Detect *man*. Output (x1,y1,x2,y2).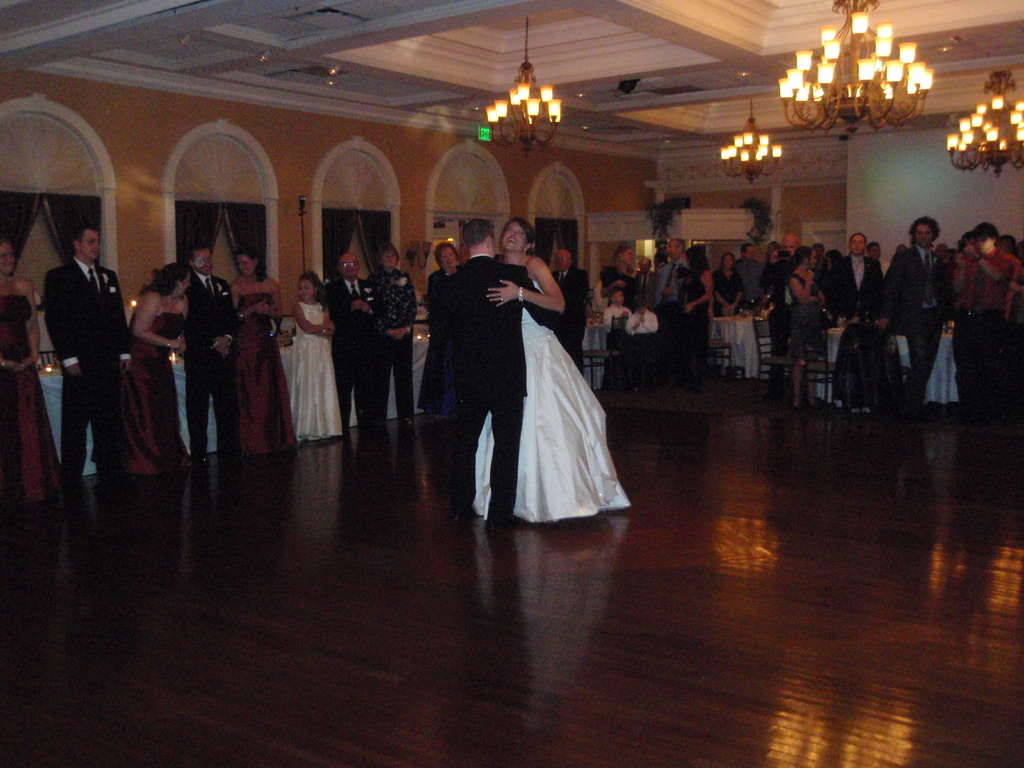
(426,216,552,532).
